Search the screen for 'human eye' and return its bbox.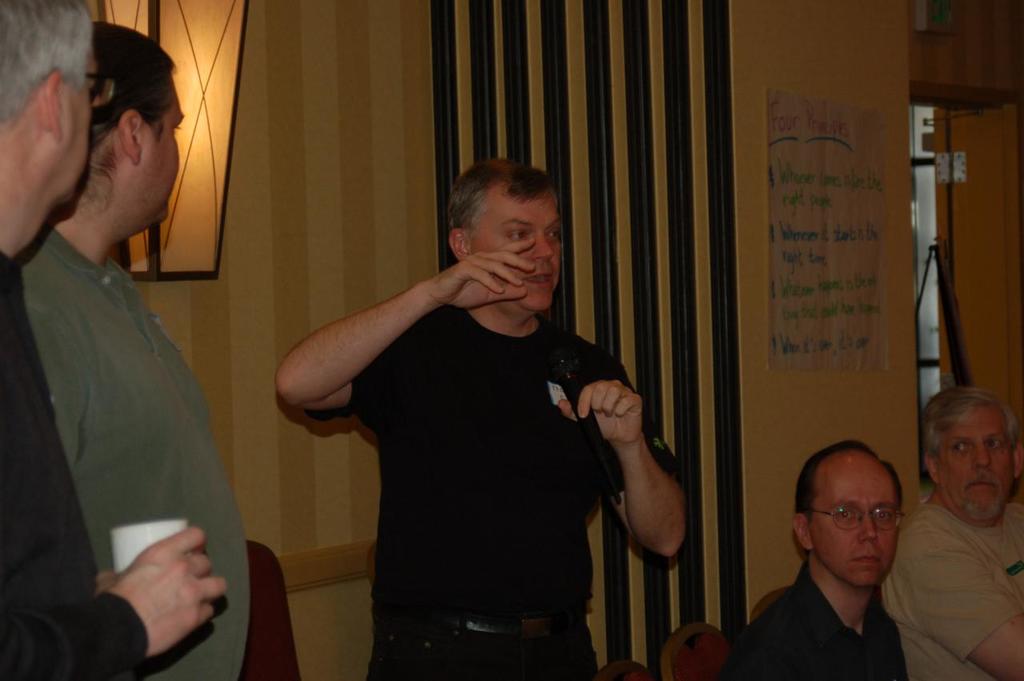
Found: 950 439 974 452.
